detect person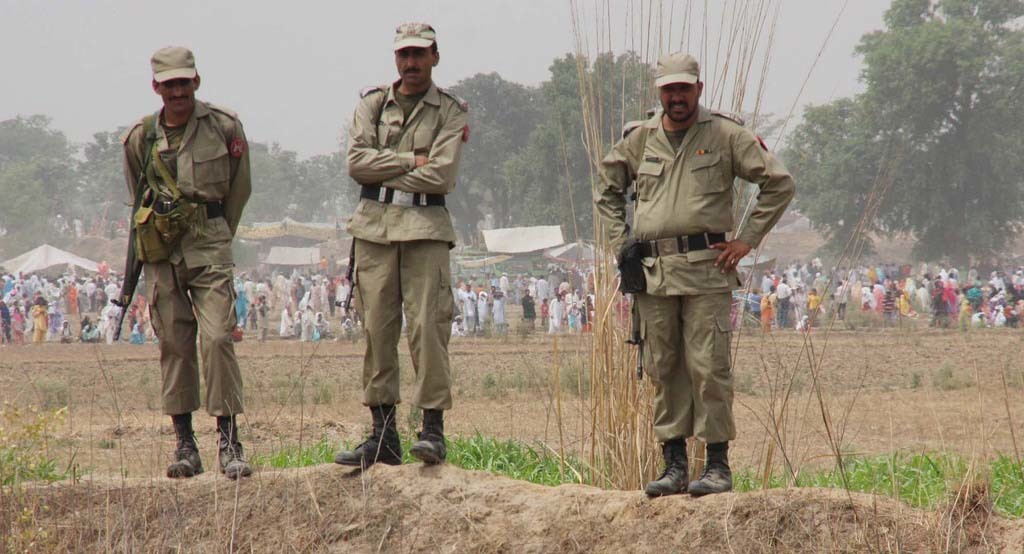
x1=591 y1=49 x2=800 y2=496
